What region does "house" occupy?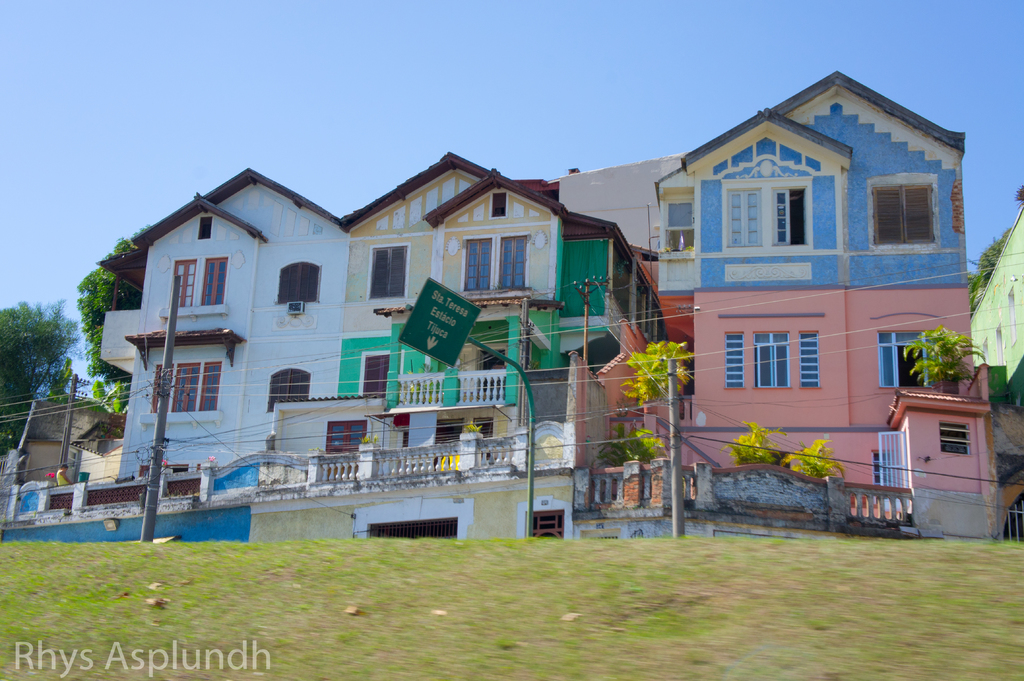
x1=0 y1=70 x2=1023 y2=541.
